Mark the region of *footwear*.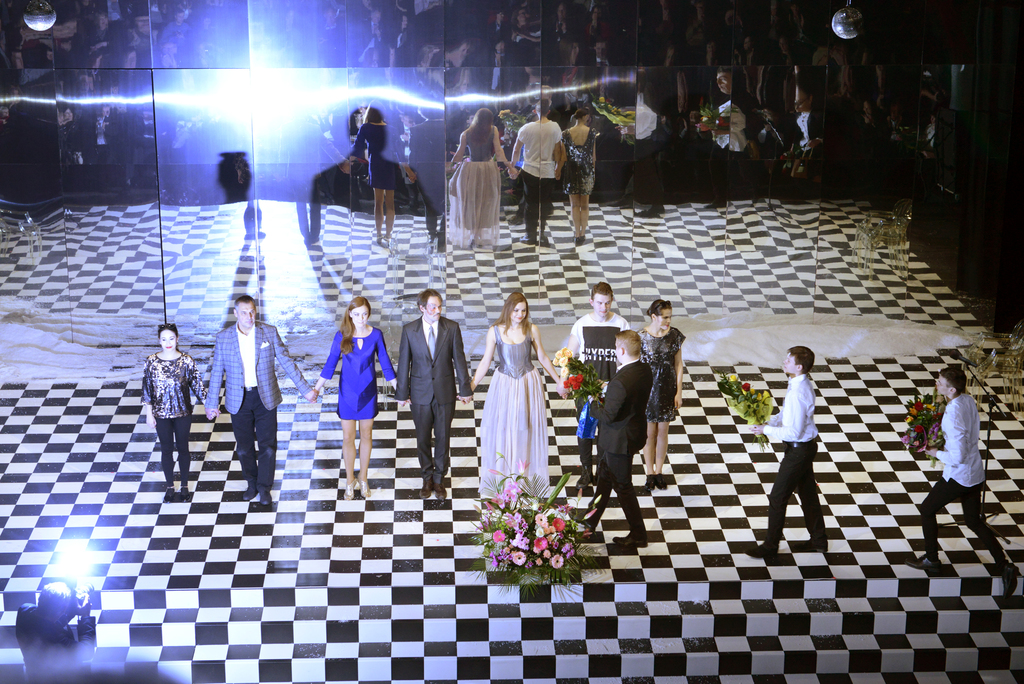
Region: [570,511,598,526].
